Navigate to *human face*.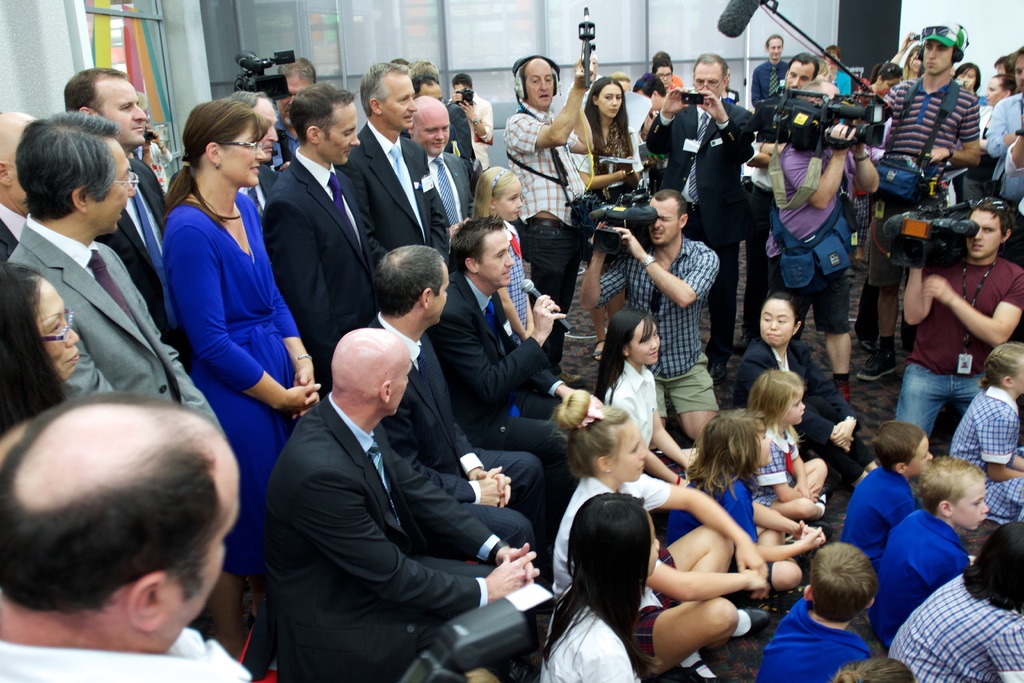
Navigation target: region(643, 507, 659, 577).
